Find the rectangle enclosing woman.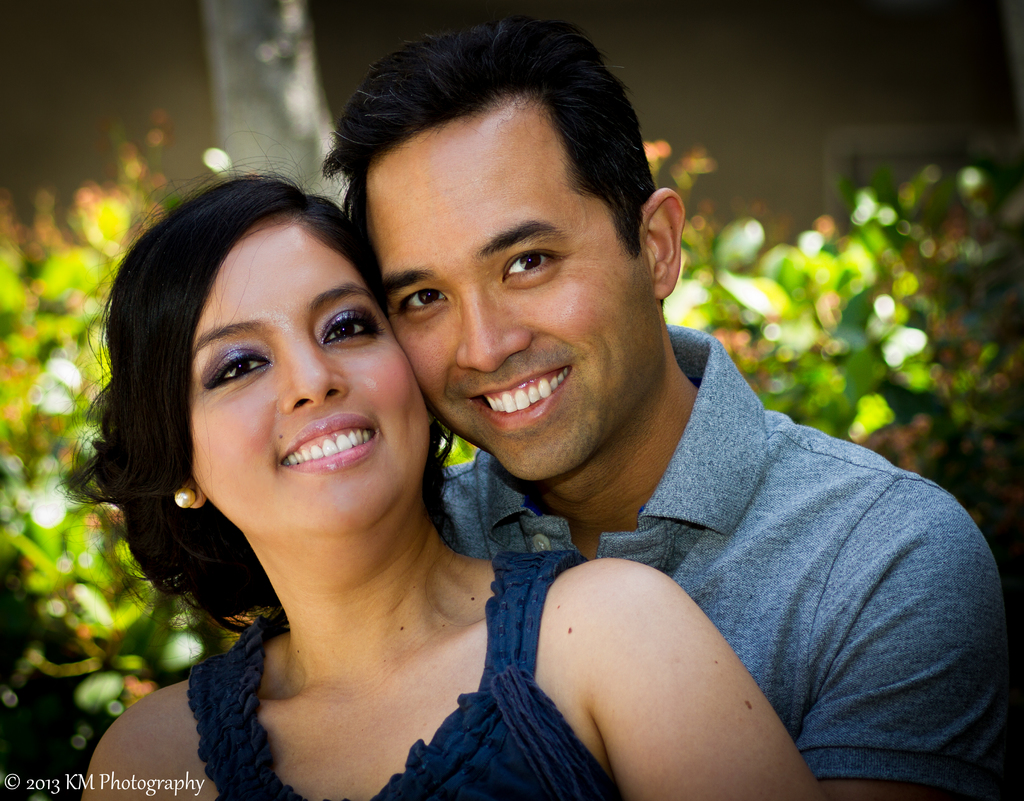
[103, 103, 753, 800].
